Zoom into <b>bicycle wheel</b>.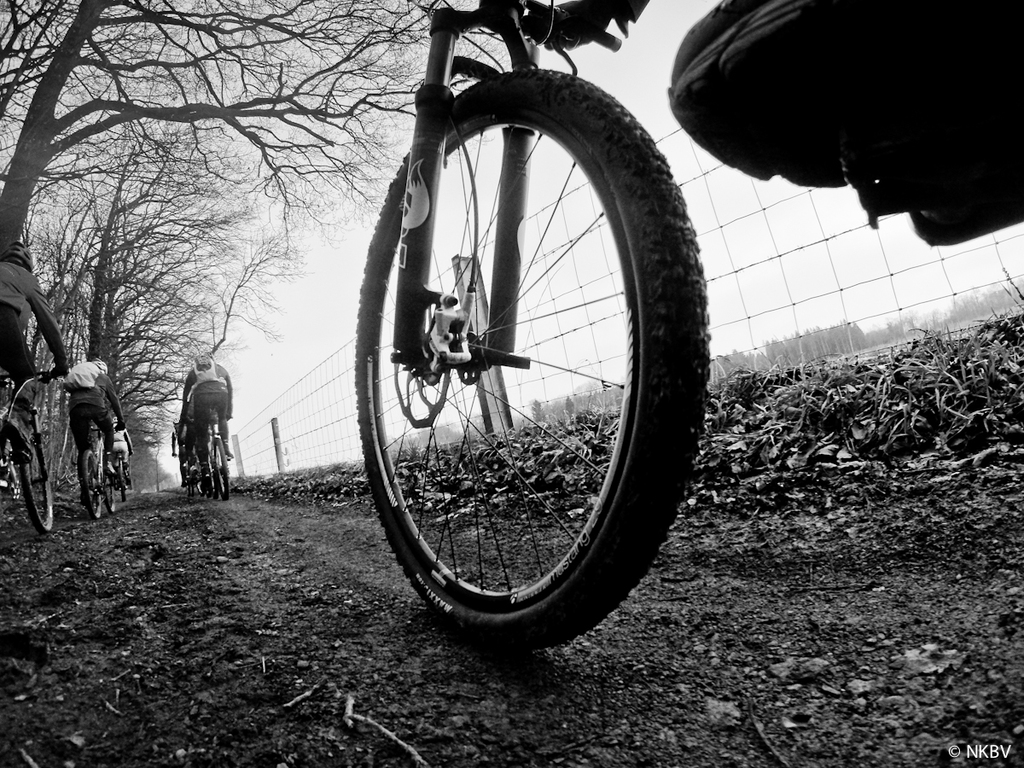
Zoom target: 208 437 232 501.
